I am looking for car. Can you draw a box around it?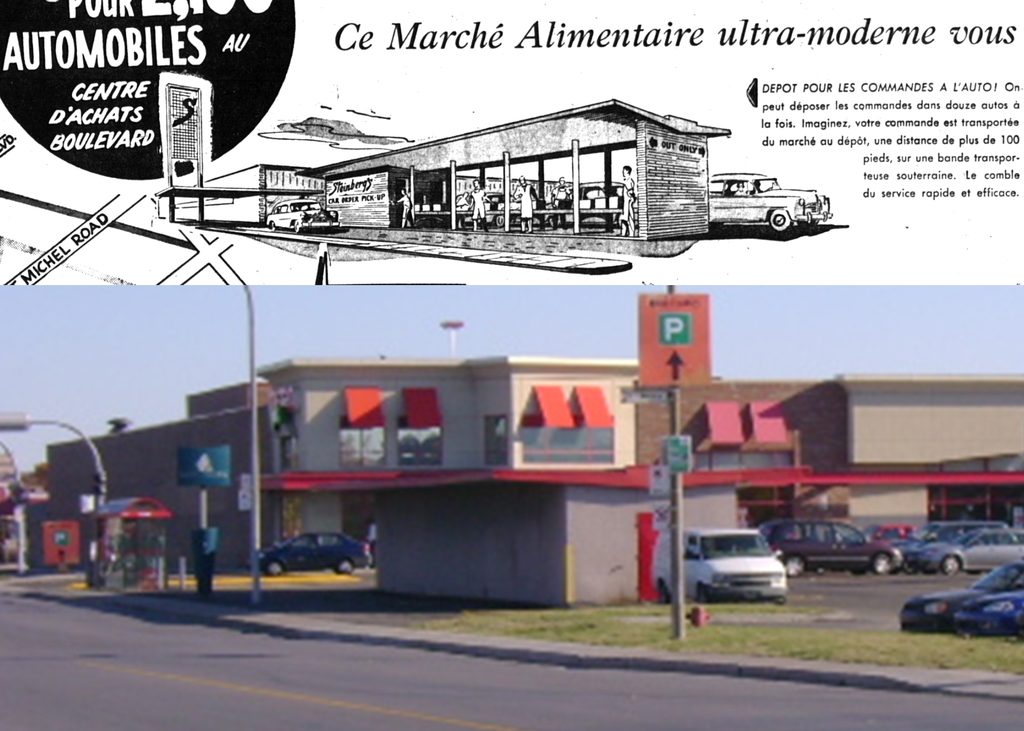
Sure, the bounding box is detection(922, 520, 1012, 586).
